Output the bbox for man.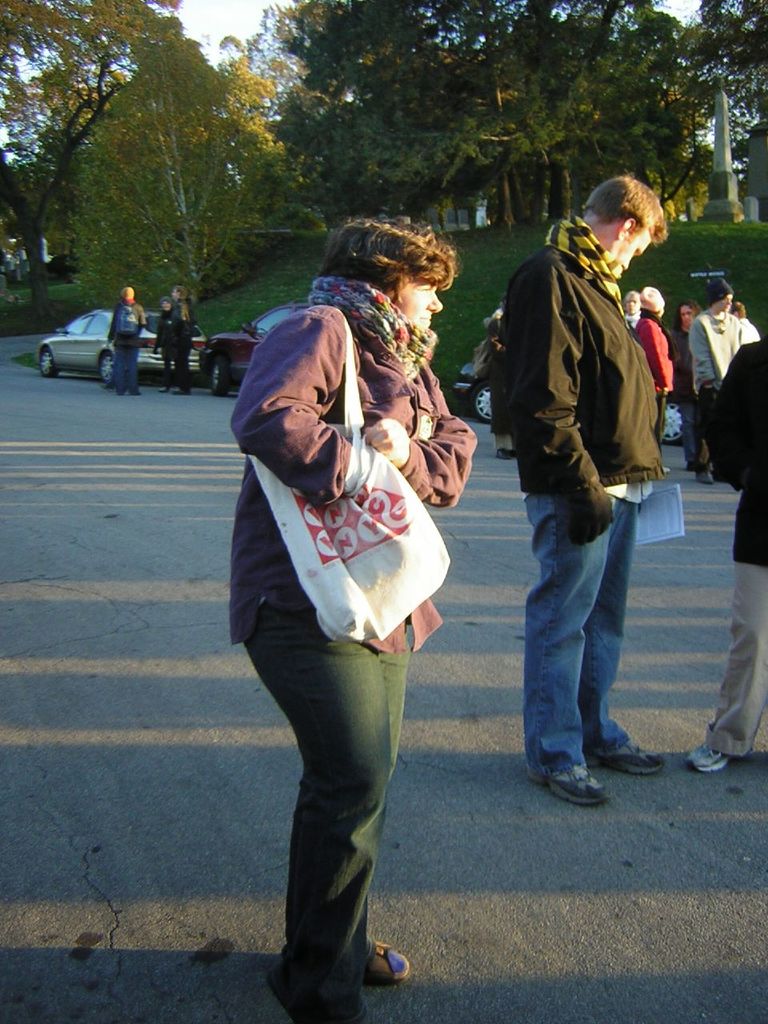
box(684, 277, 744, 482).
